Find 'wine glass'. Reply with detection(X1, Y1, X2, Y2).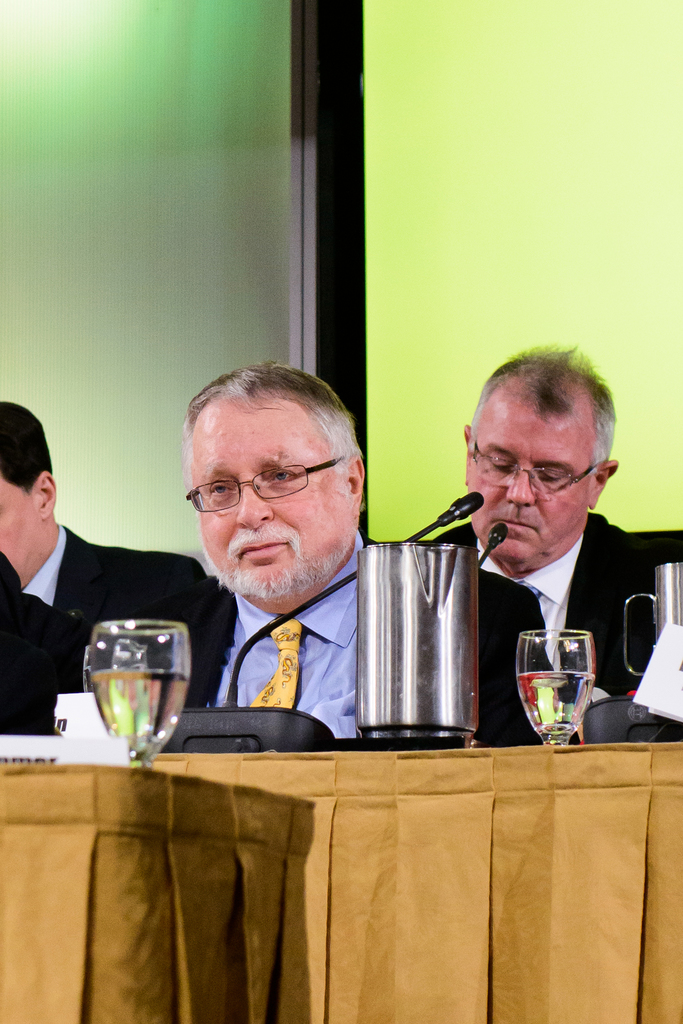
detection(86, 619, 189, 765).
